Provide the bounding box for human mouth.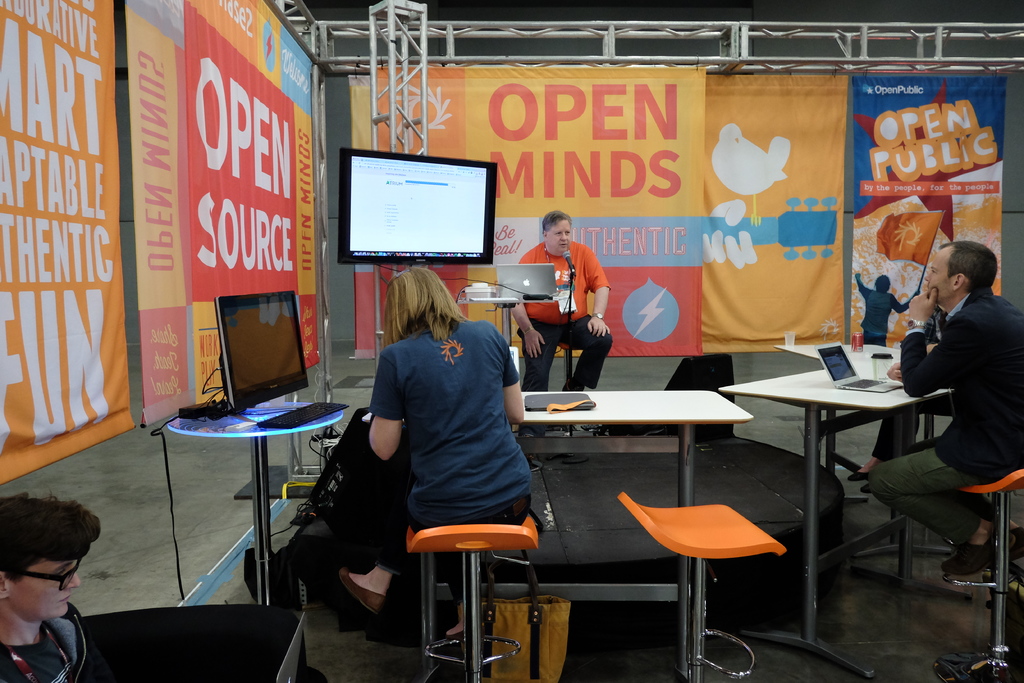
left=558, top=240, right=567, bottom=249.
